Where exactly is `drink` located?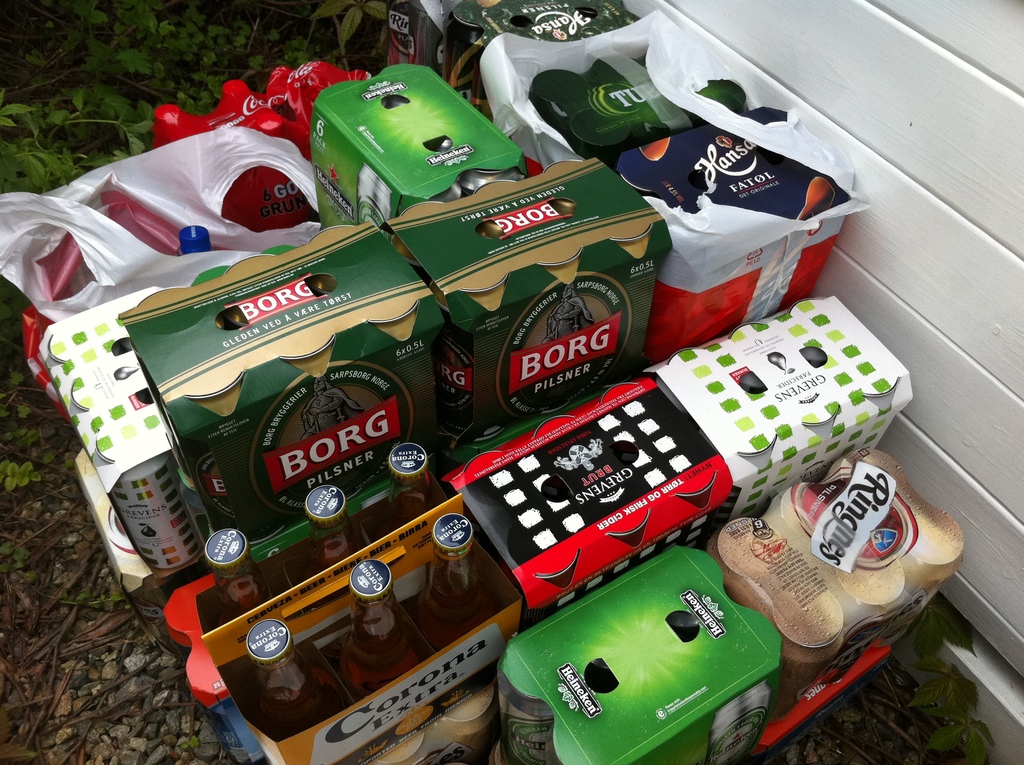
Its bounding box is (x1=342, y1=561, x2=432, y2=701).
